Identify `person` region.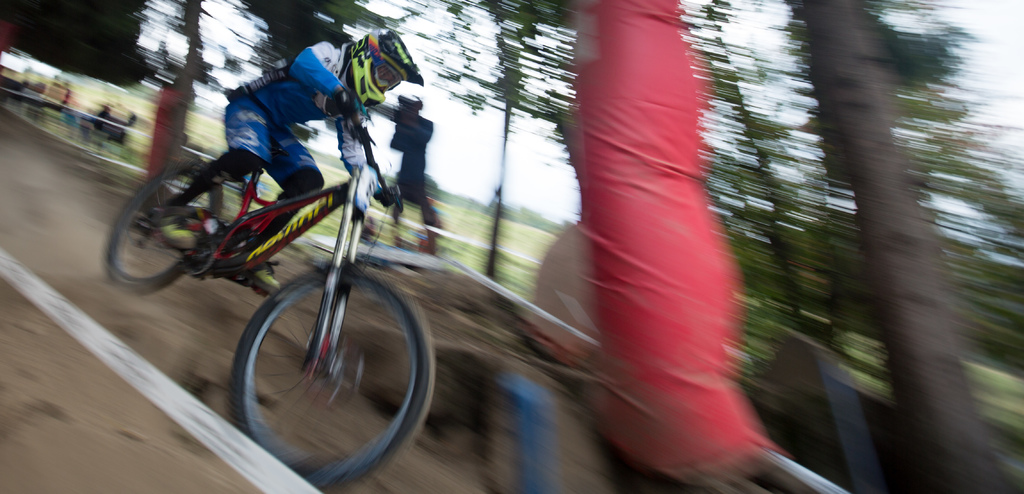
Region: box=[143, 31, 421, 292].
